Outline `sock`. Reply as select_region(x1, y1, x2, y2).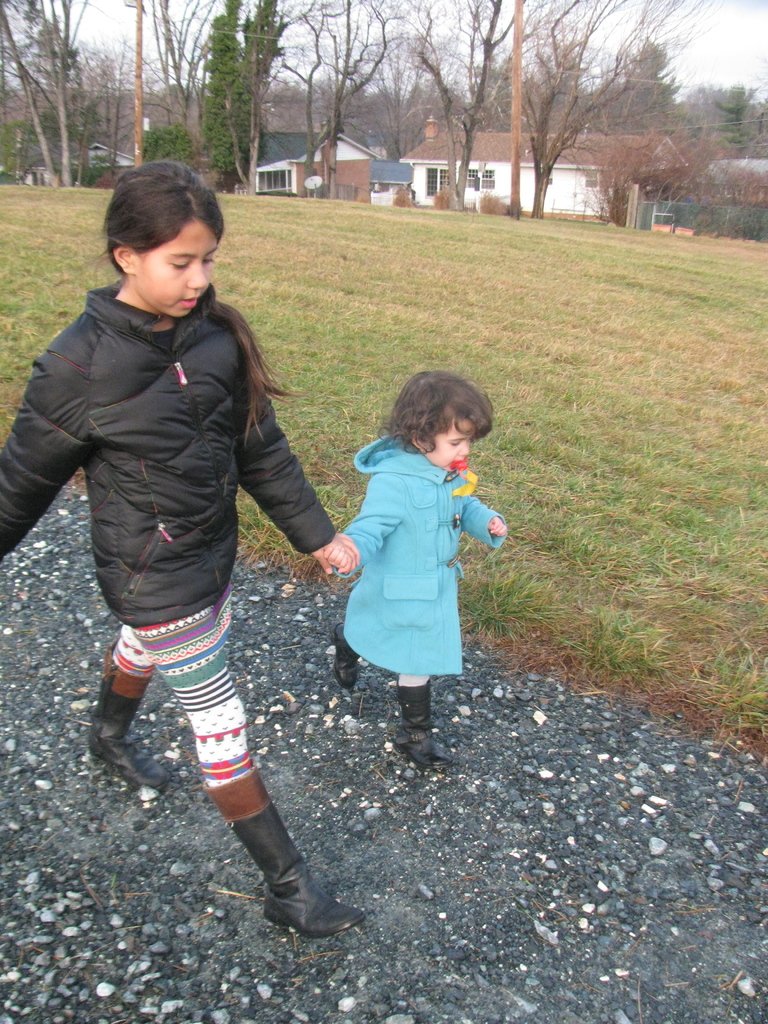
select_region(172, 666, 253, 788).
